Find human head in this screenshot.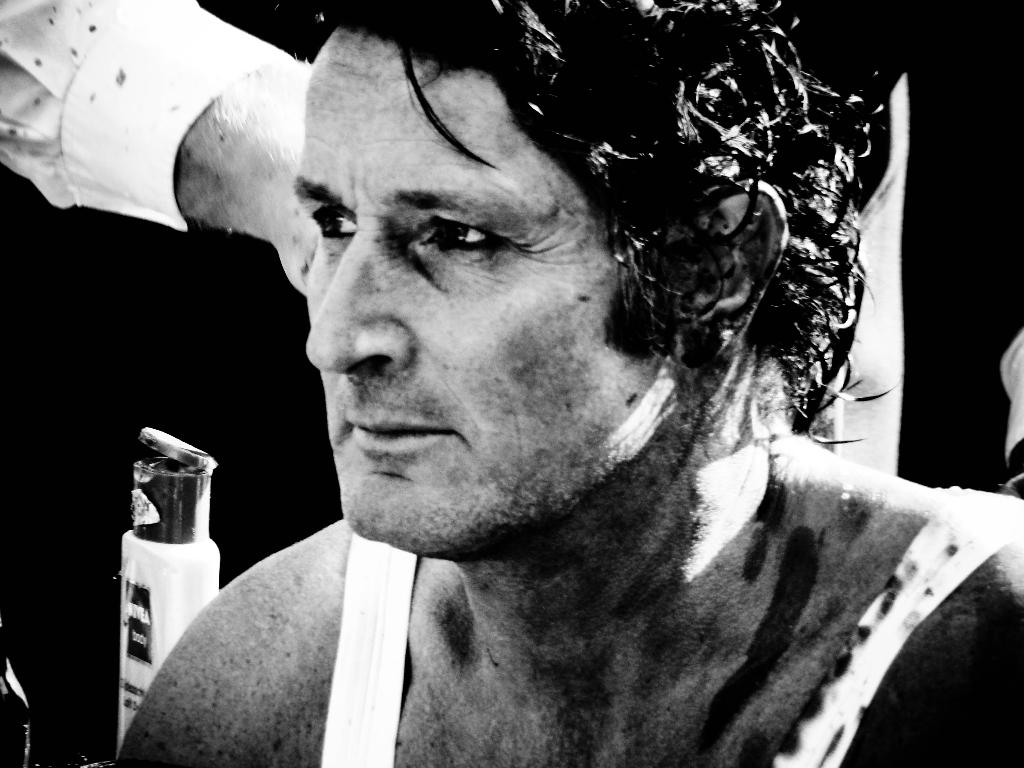
The bounding box for human head is x1=298 y1=0 x2=864 y2=559.
